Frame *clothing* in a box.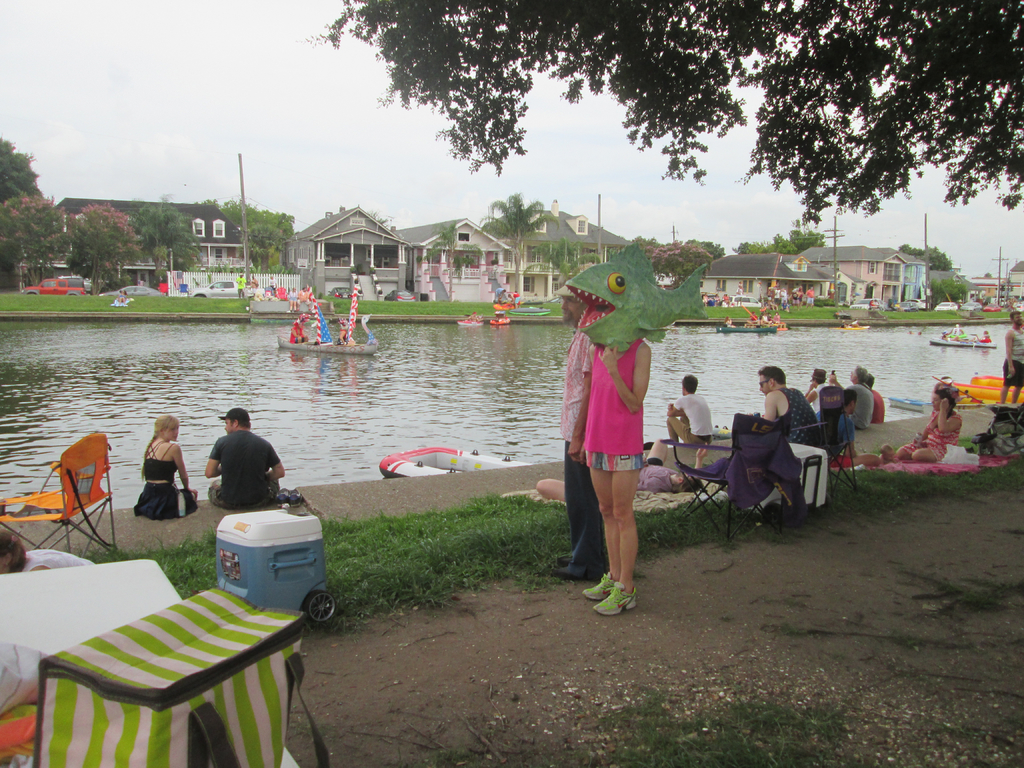
[left=632, top=452, right=676, bottom=502].
